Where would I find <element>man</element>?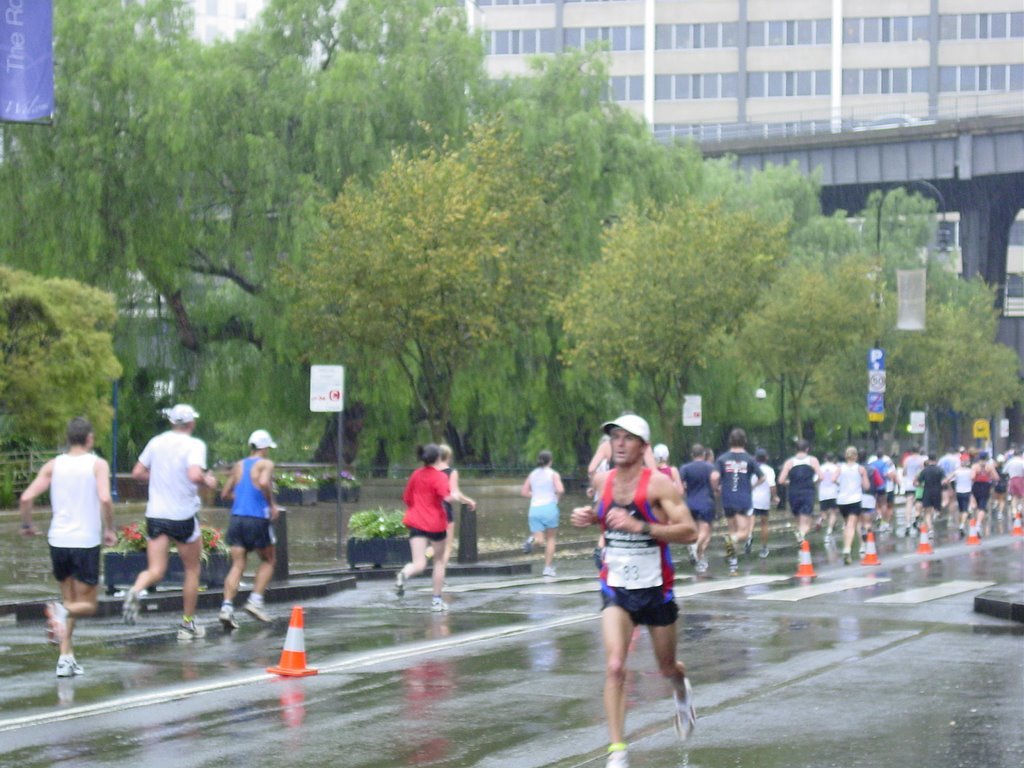
At rect(870, 449, 890, 536).
